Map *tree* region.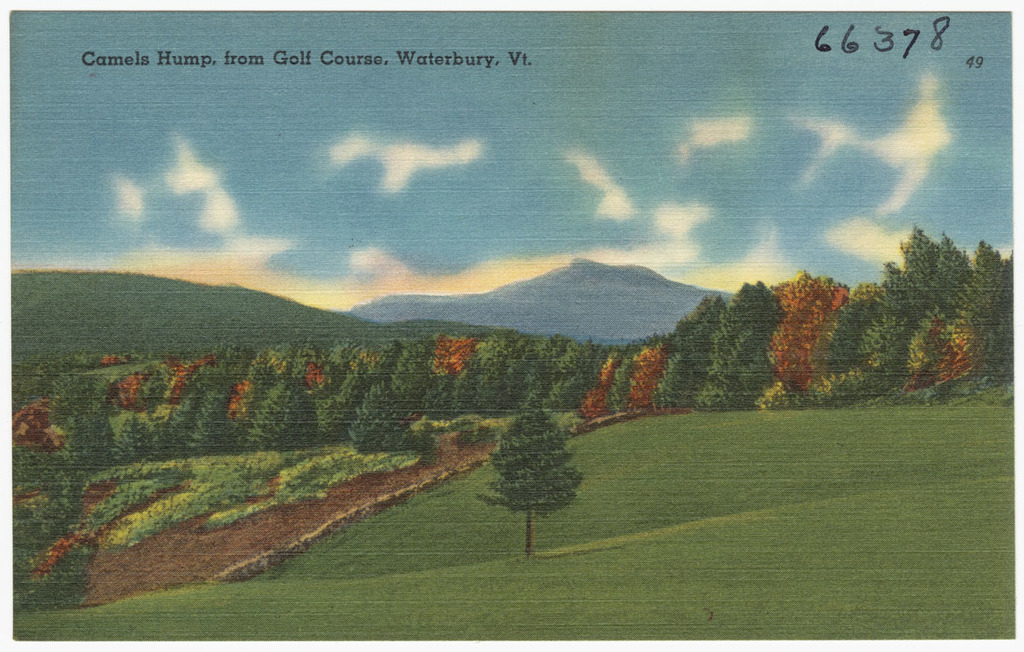
Mapped to box=[907, 240, 976, 324].
